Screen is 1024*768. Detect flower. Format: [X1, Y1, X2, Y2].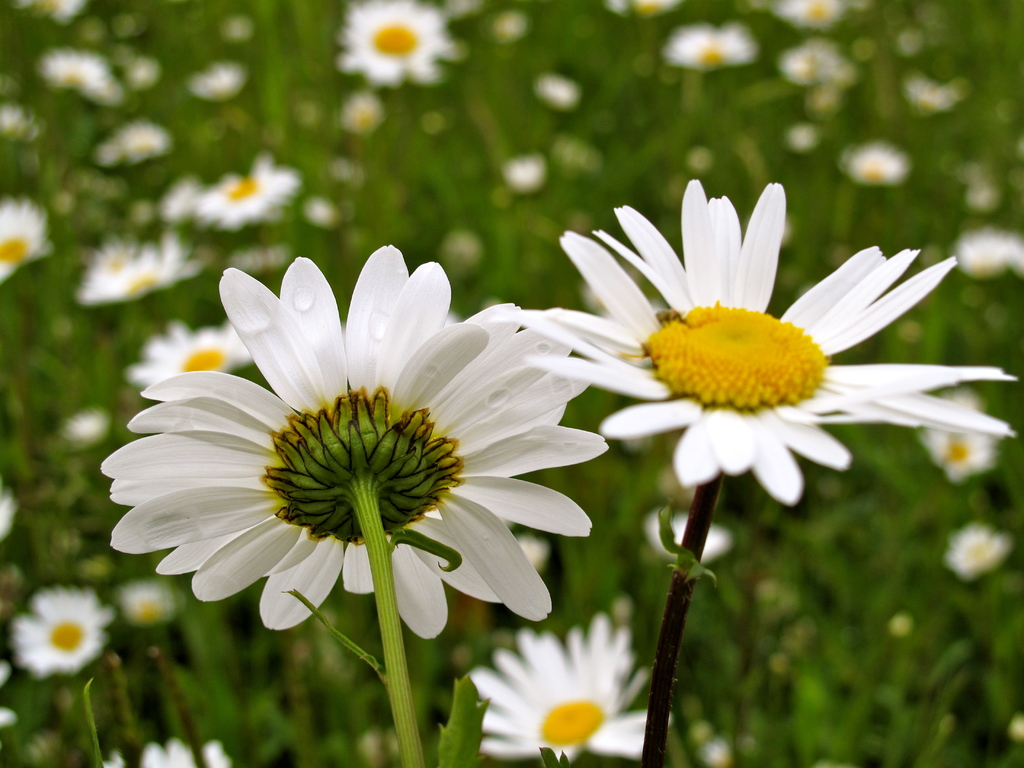
[666, 22, 762, 73].
